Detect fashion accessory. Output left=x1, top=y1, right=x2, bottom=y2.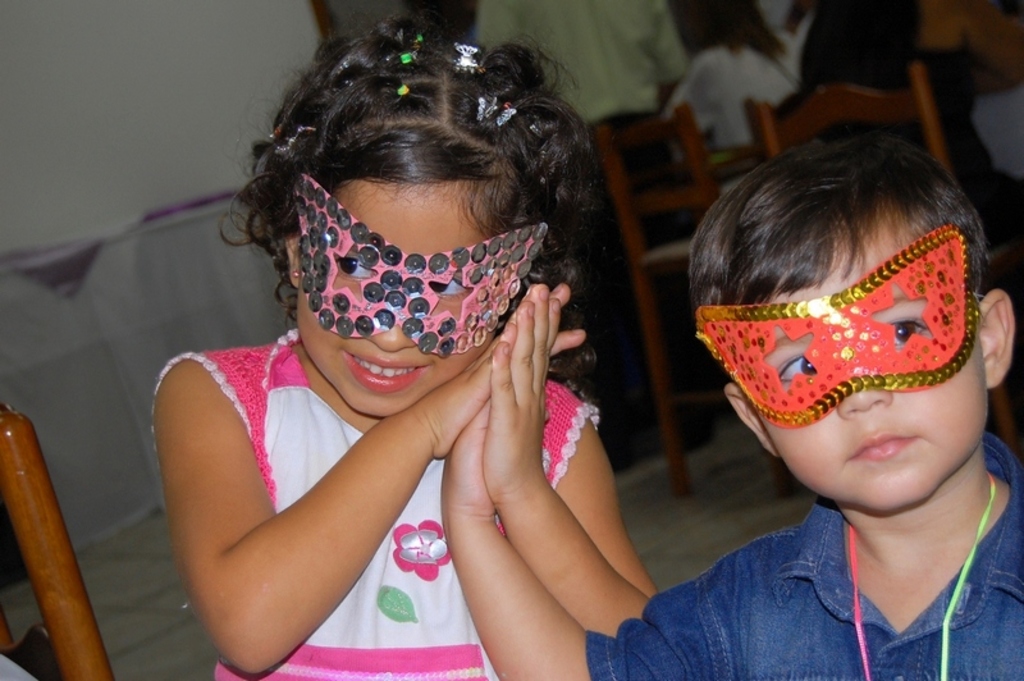
left=451, top=40, right=488, bottom=74.
